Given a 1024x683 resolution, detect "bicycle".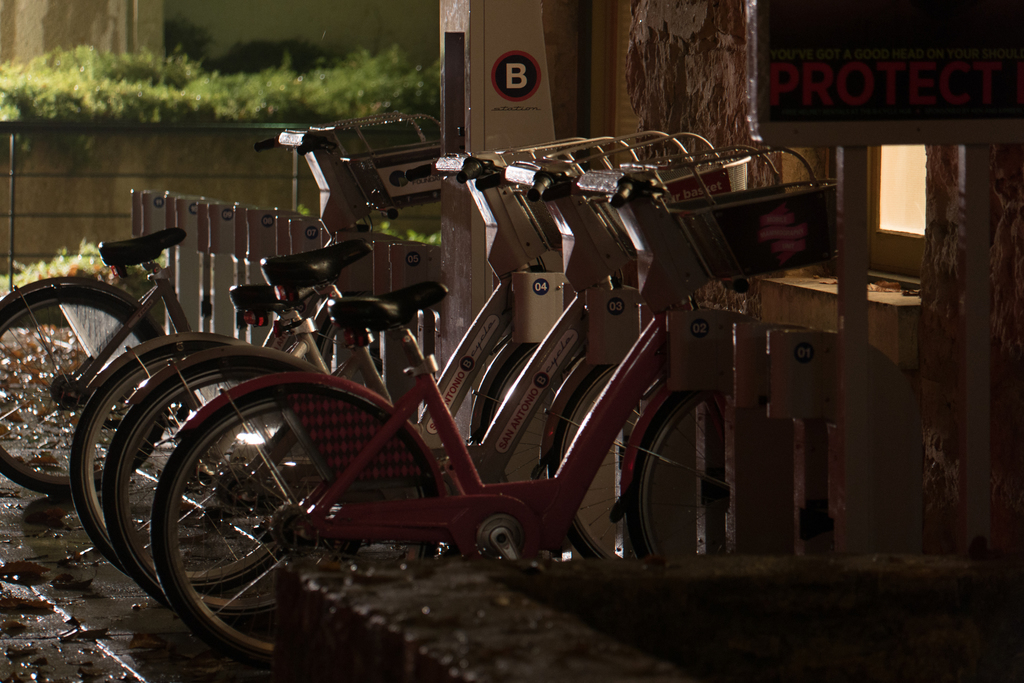
rect(67, 140, 643, 598).
